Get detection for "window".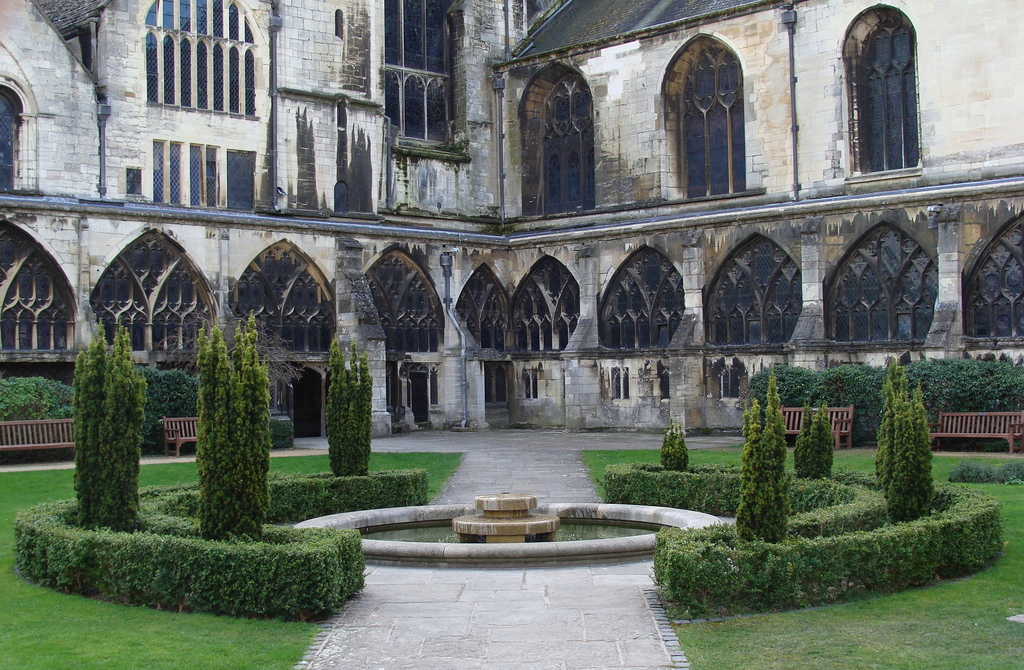
Detection: bbox(541, 76, 596, 213).
